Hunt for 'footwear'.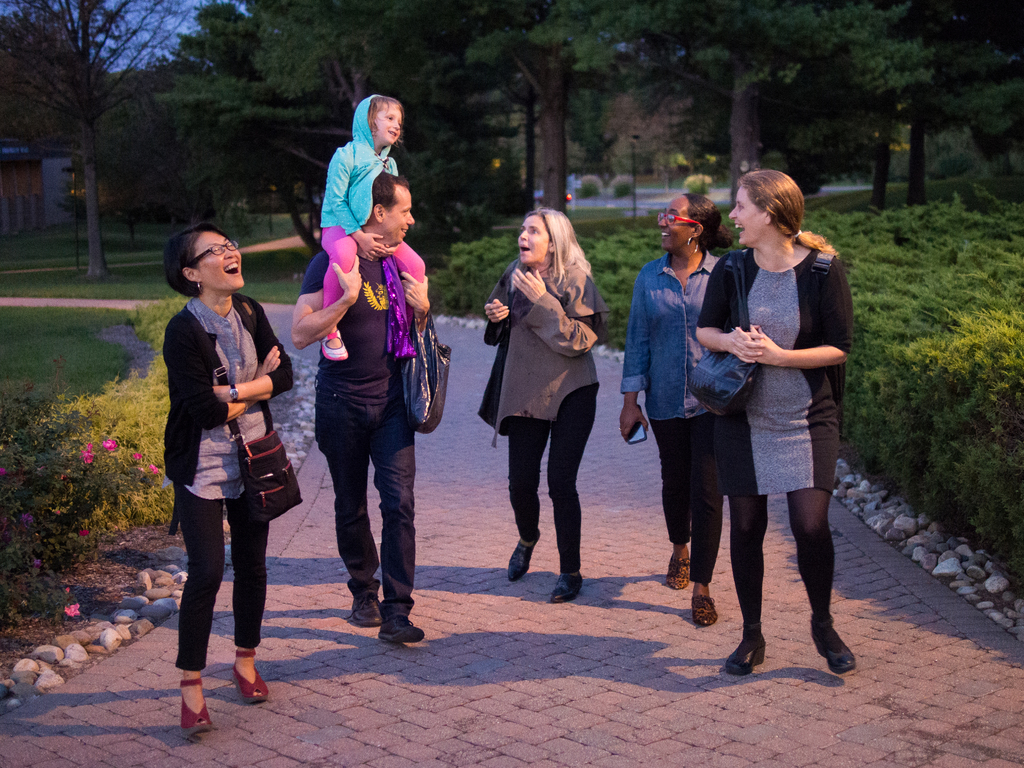
Hunted down at 225:650:271:704.
